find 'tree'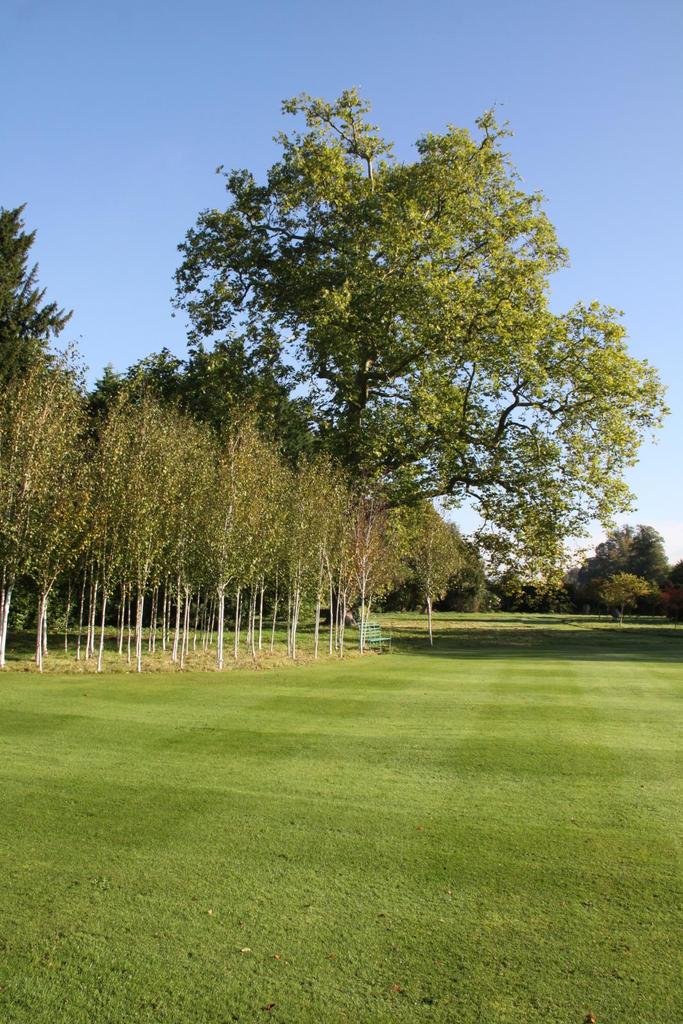
box(583, 566, 661, 630)
